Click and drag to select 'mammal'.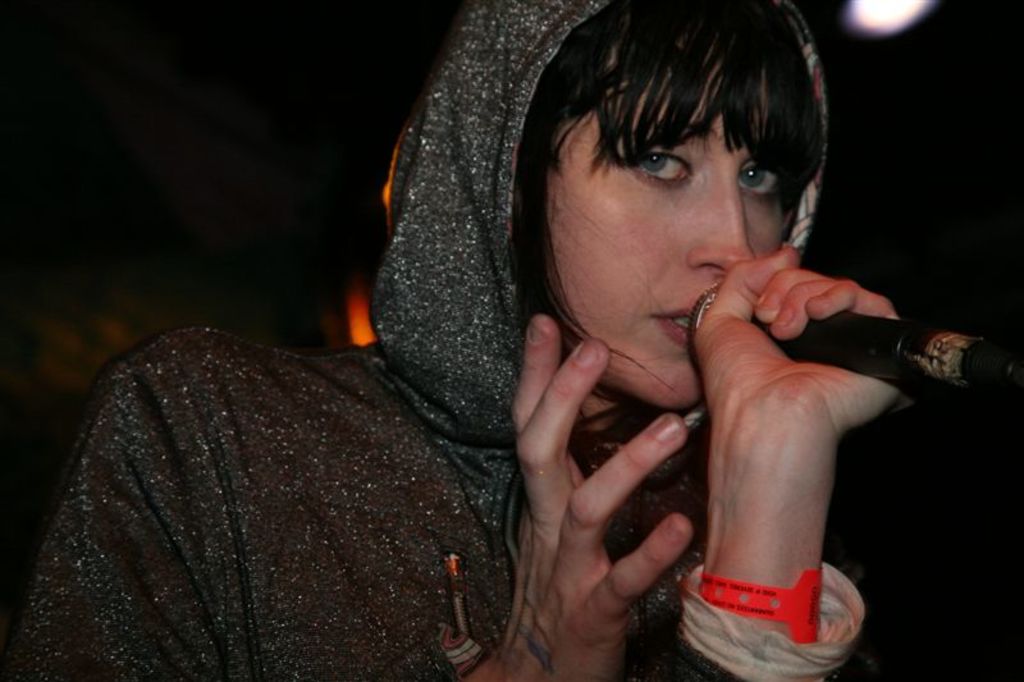
Selection: 50/73/895/627.
